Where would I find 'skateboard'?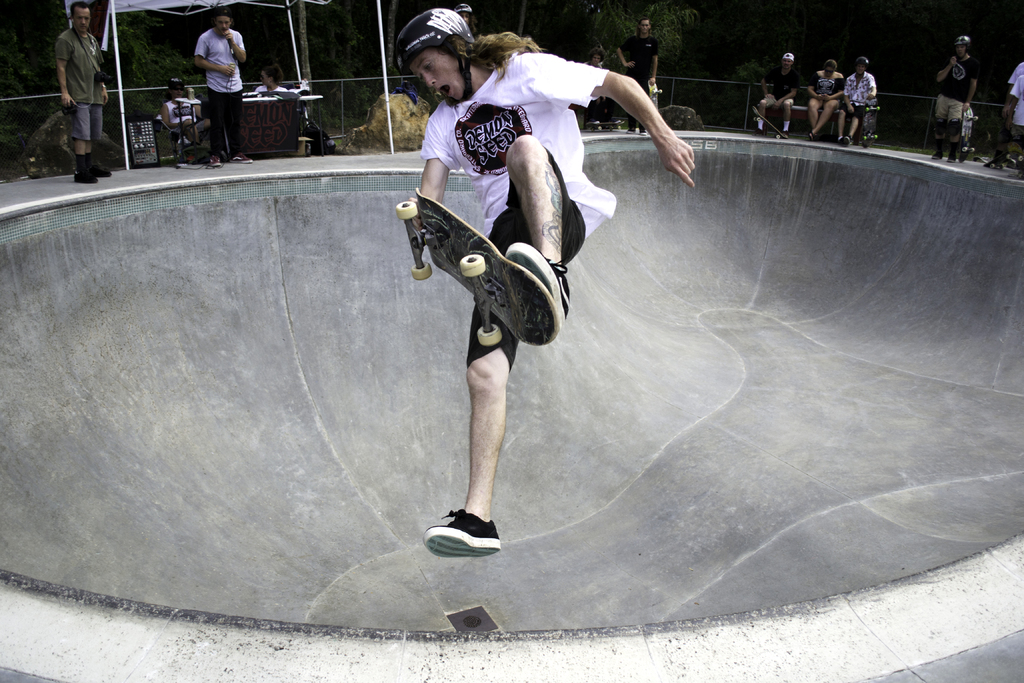
At crop(753, 104, 791, 143).
